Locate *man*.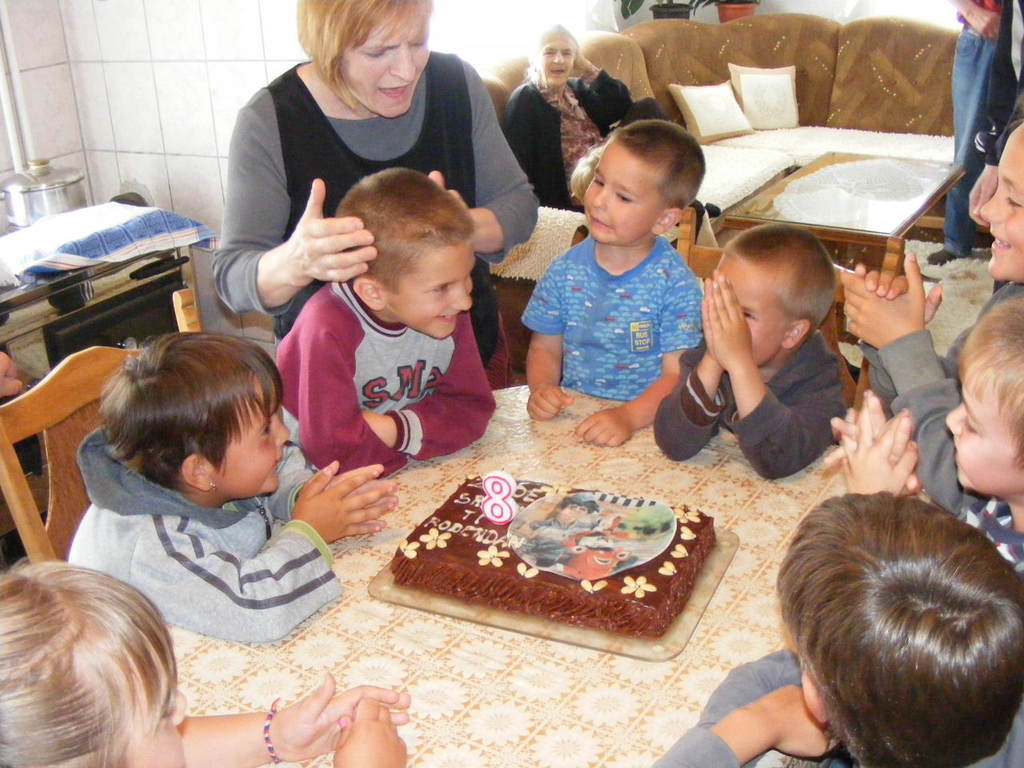
Bounding box: <box>929,0,1023,267</box>.
